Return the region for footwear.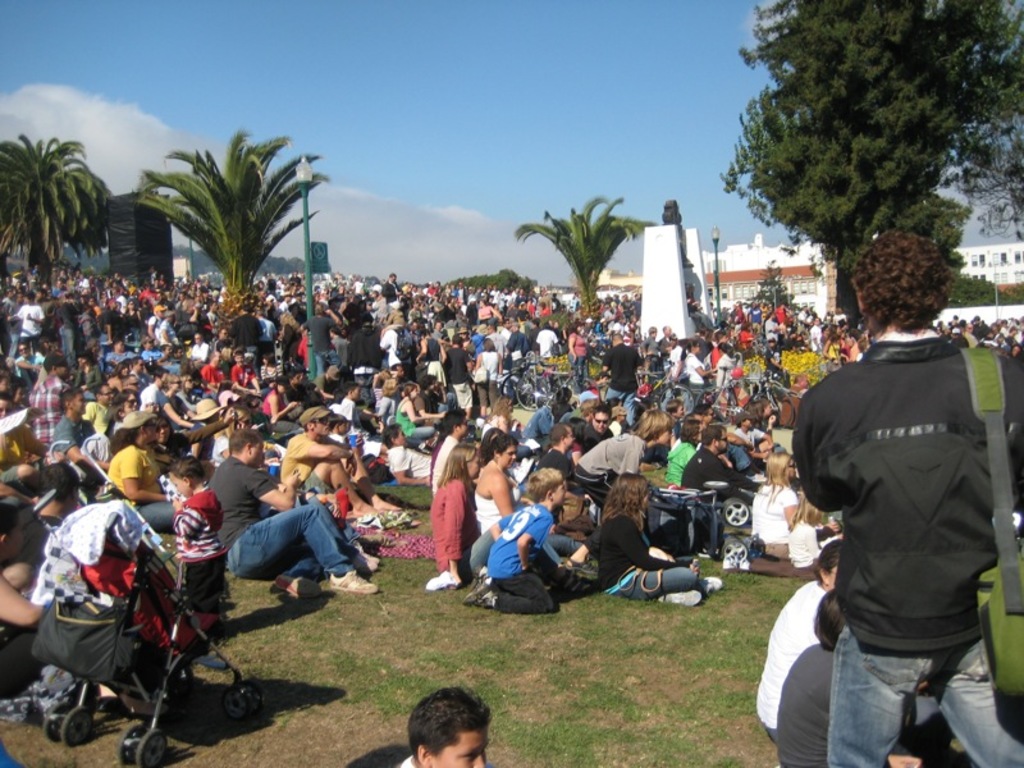
(x1=97, y1=696, x2=124, y2=713).
